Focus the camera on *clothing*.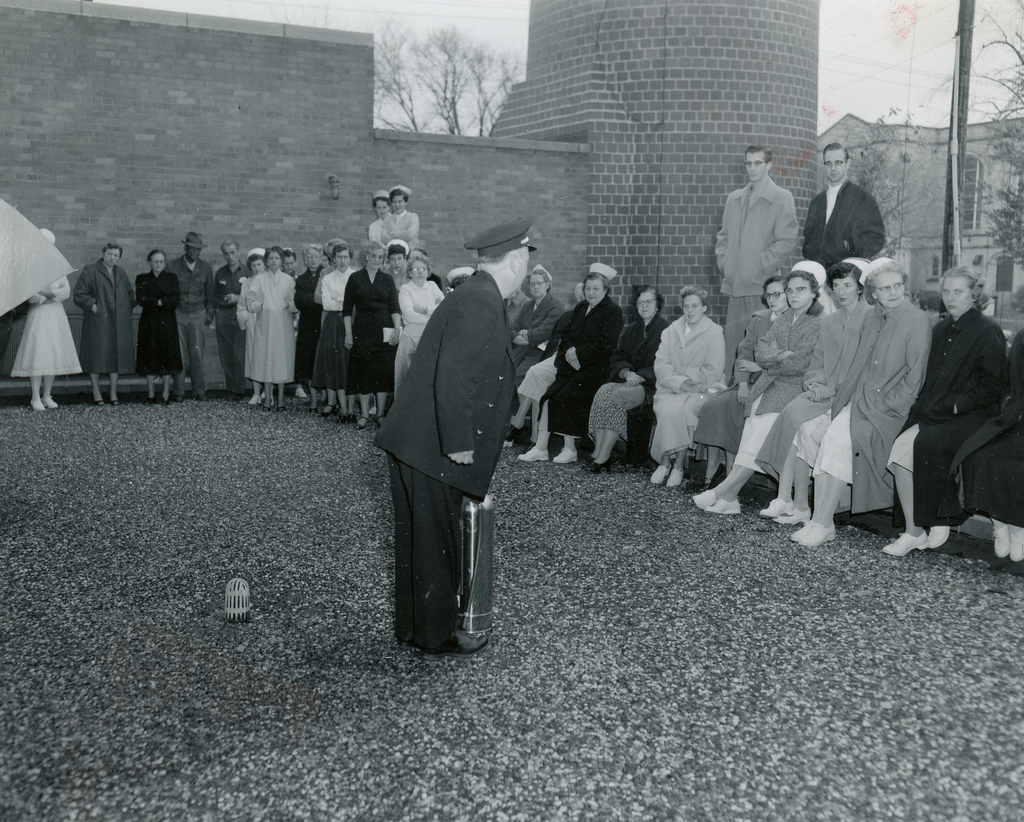
Focus region: bbox(70, 260, 138, 358).
